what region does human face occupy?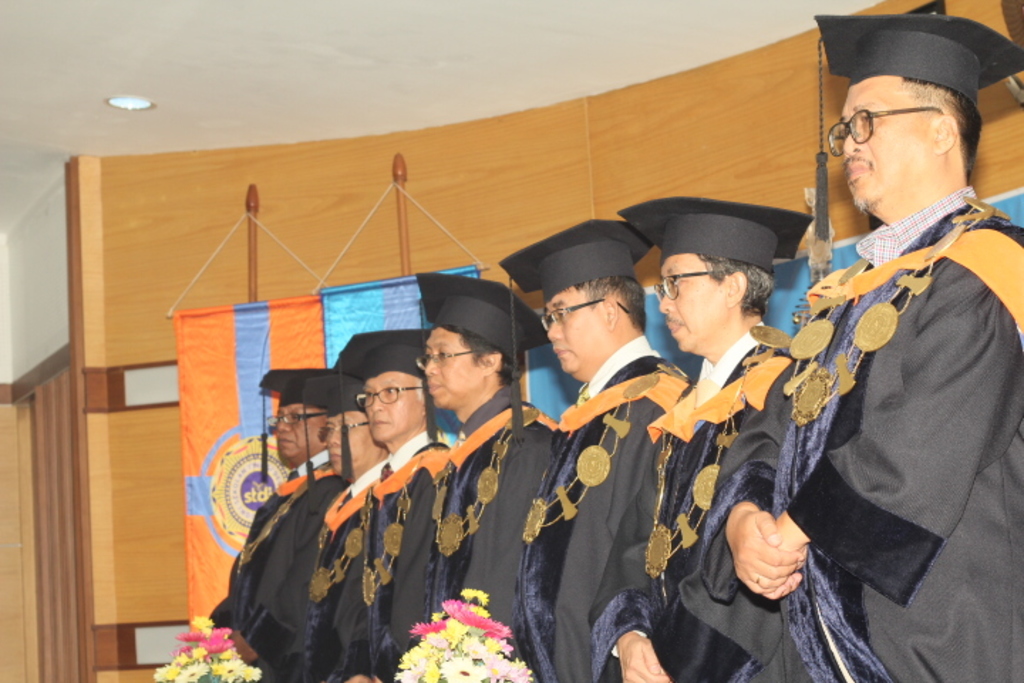
319, 413, 371, 478.
